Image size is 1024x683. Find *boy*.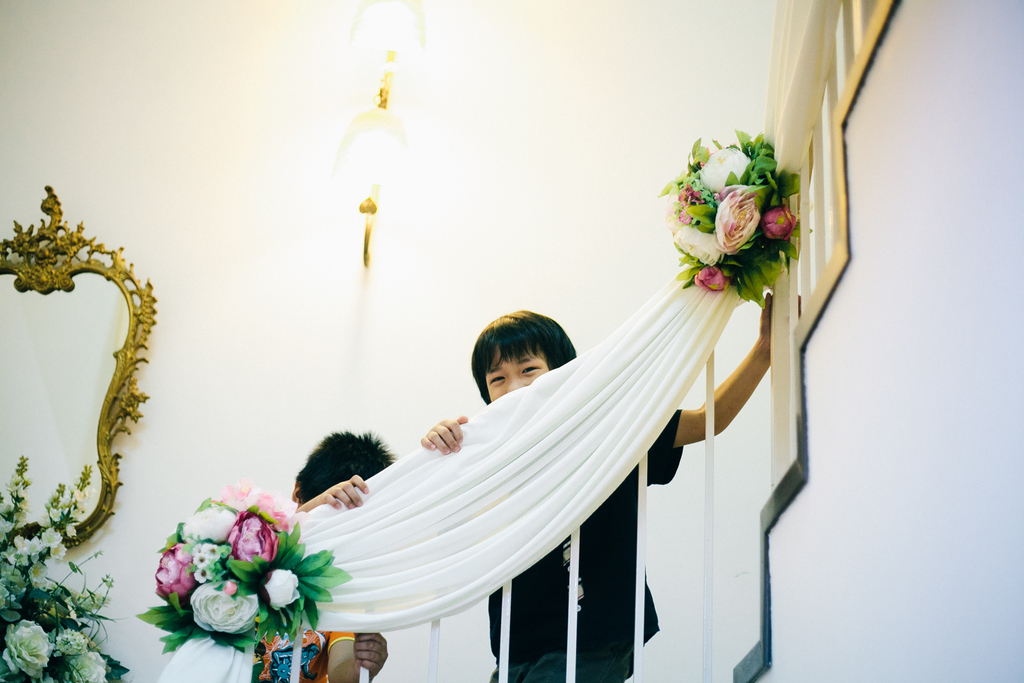
<bbox>416, 307, 806, 682</bbox>.
